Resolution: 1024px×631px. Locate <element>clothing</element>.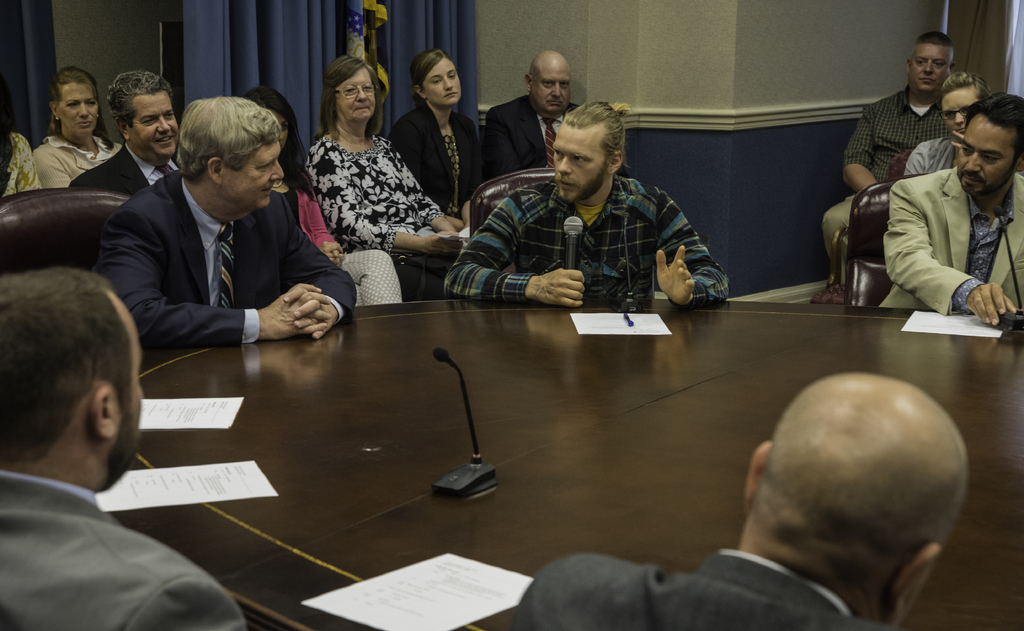
bbox=[509, 546, 899, 630].
